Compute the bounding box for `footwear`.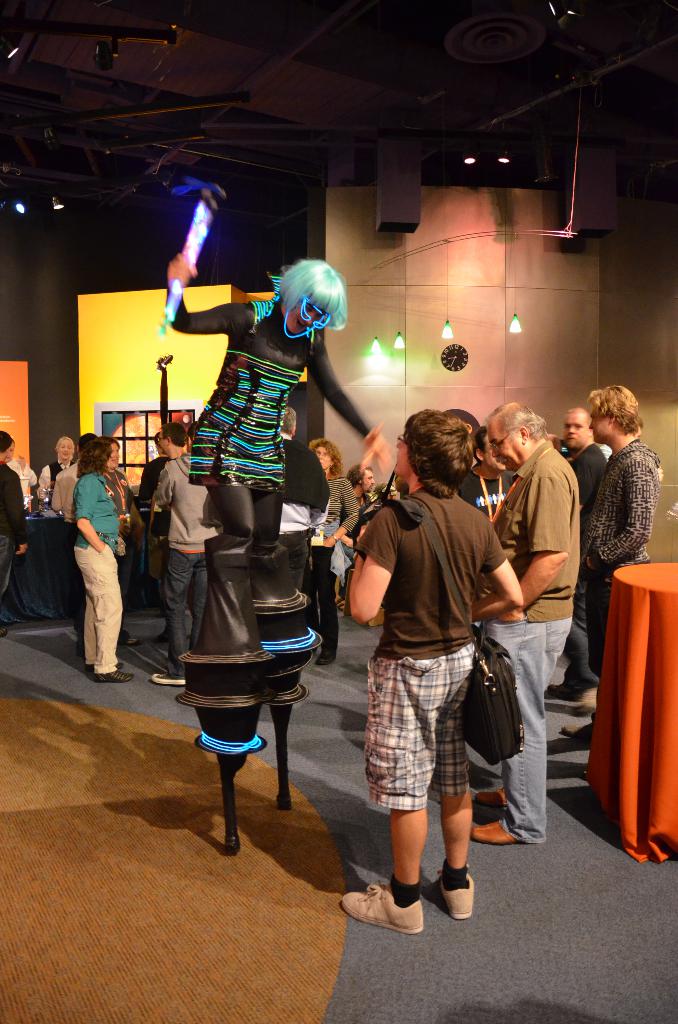
<bbox>440, 867, 476, 922</bbox>.
